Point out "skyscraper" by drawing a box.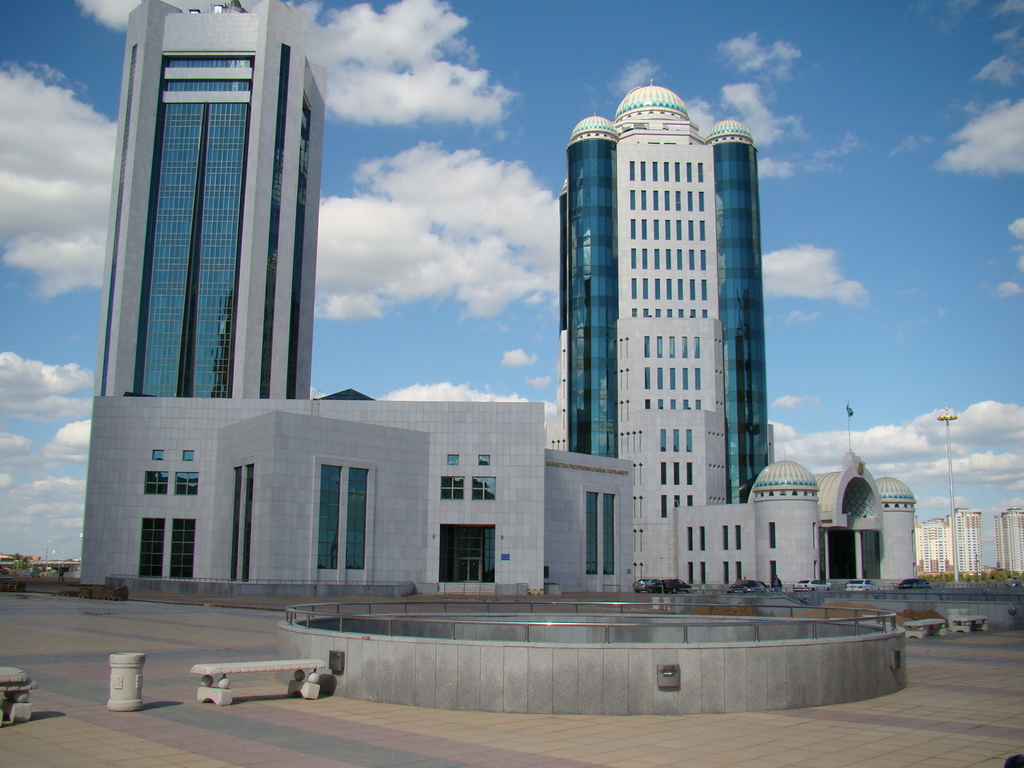
box(1002, 499, 1023, 577).
